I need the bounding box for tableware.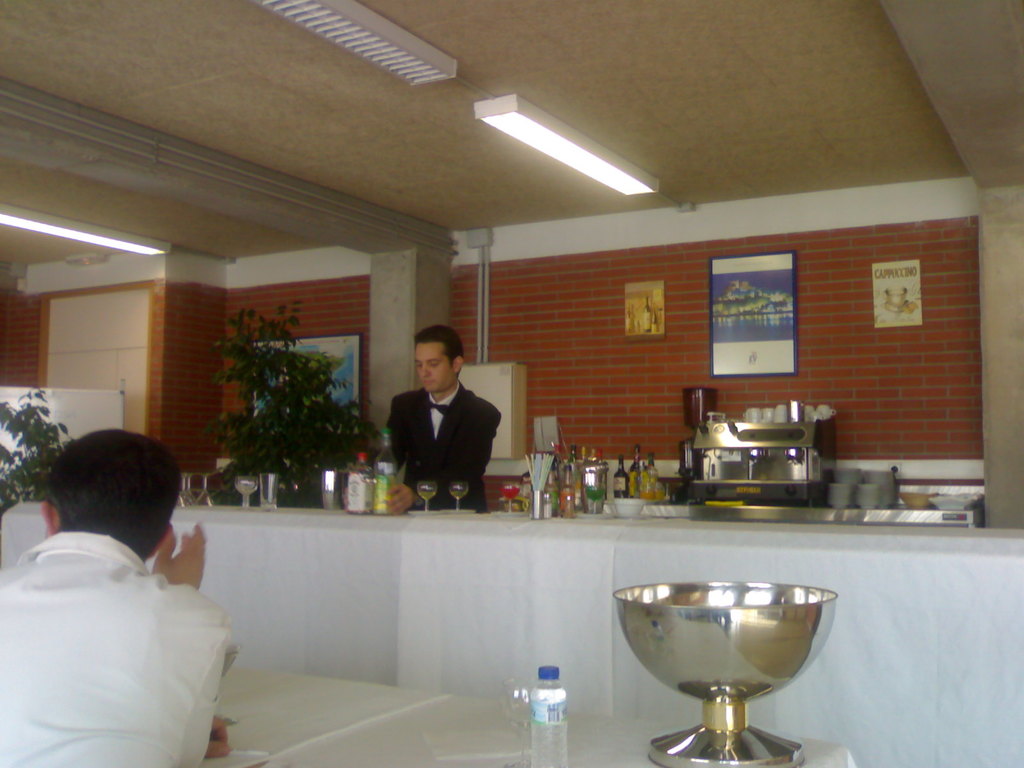
Here it is: Rect(236, 474, 260, 509).
